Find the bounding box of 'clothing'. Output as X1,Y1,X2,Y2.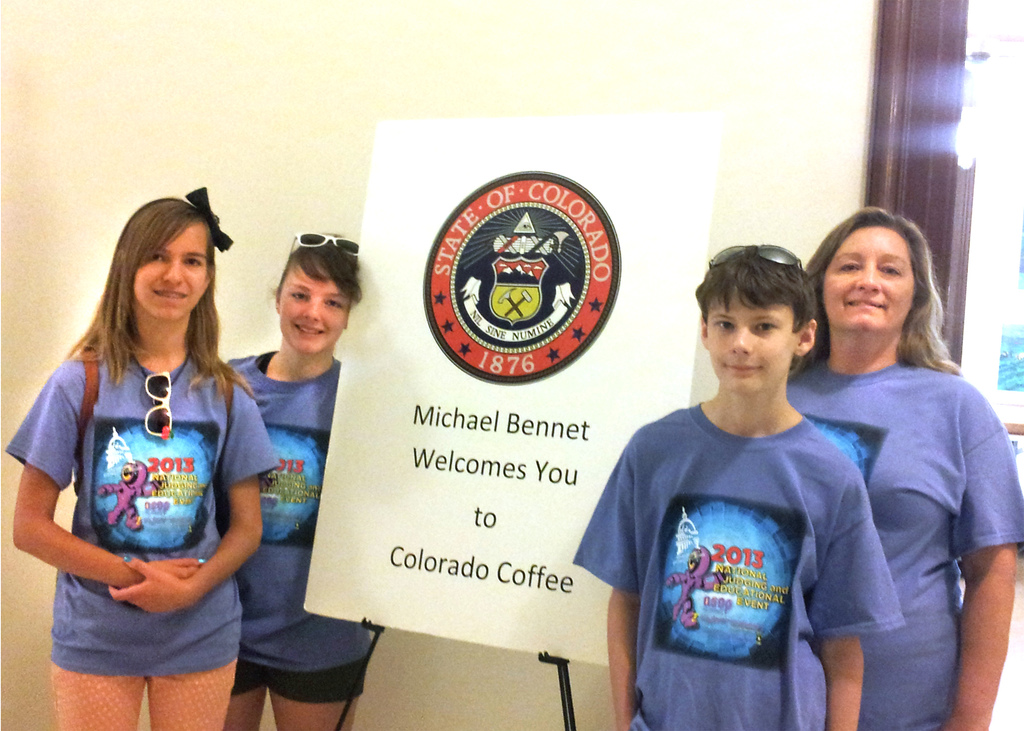
225,353,371,695.
